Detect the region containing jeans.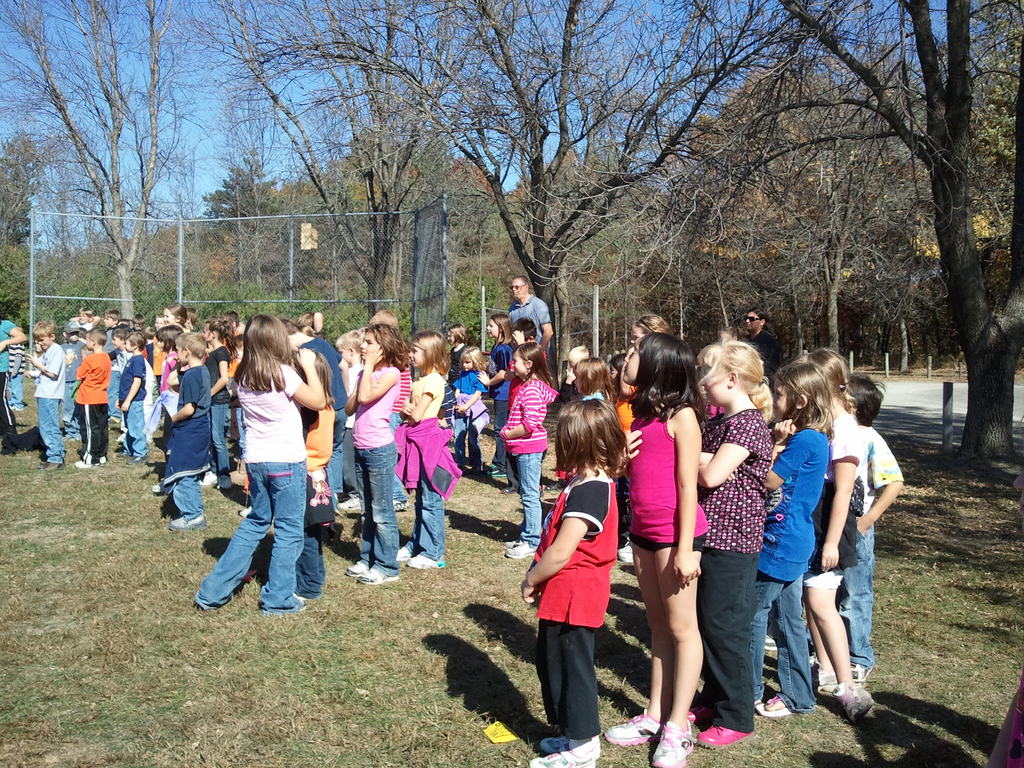
Rect(395, 474, 412, 504).
